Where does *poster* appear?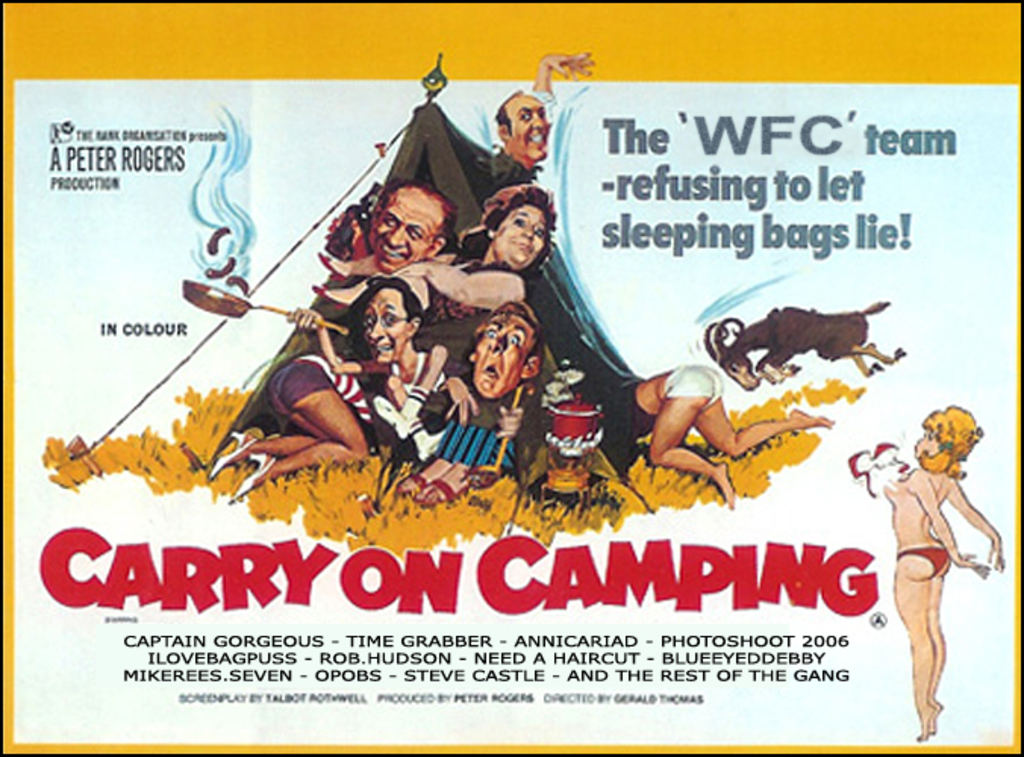
Appears at [0, 0, 1022, 755].
